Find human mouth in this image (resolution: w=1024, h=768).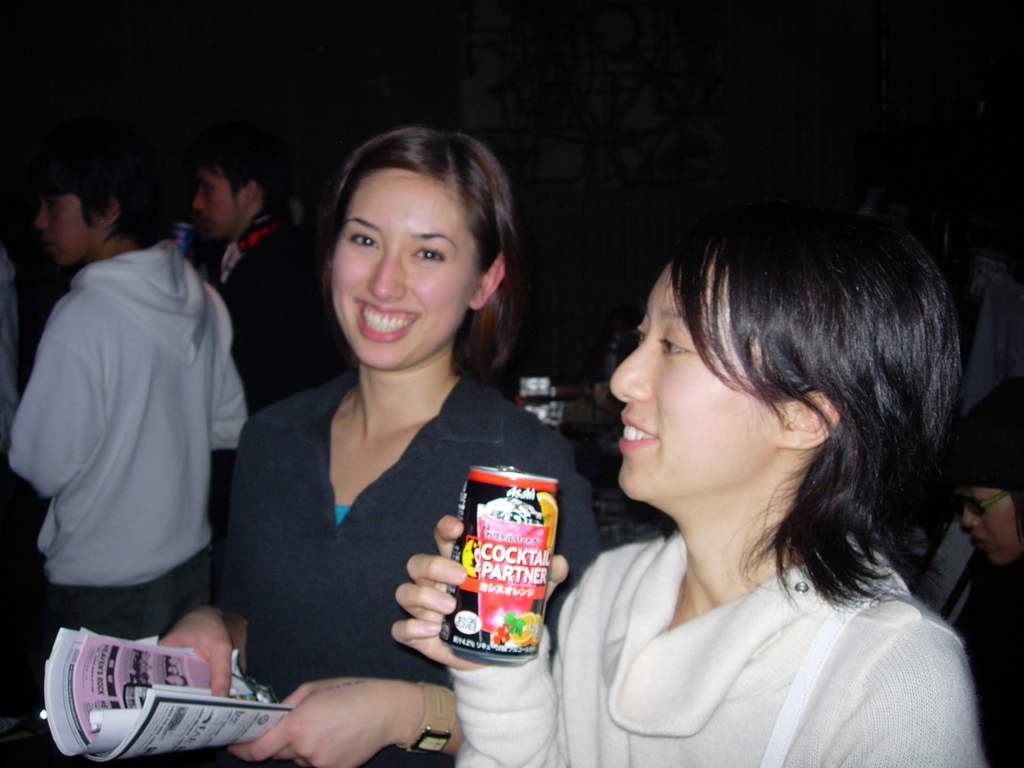
[611, 409, 659, 457].
